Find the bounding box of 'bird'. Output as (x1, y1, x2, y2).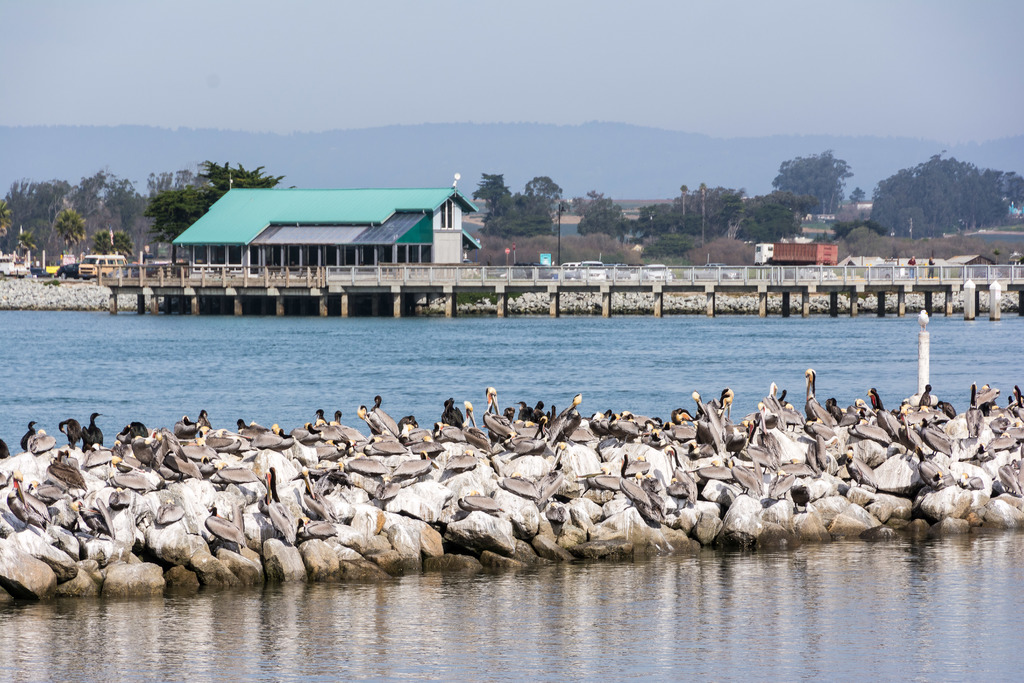
(696, 457, 732, 483).
